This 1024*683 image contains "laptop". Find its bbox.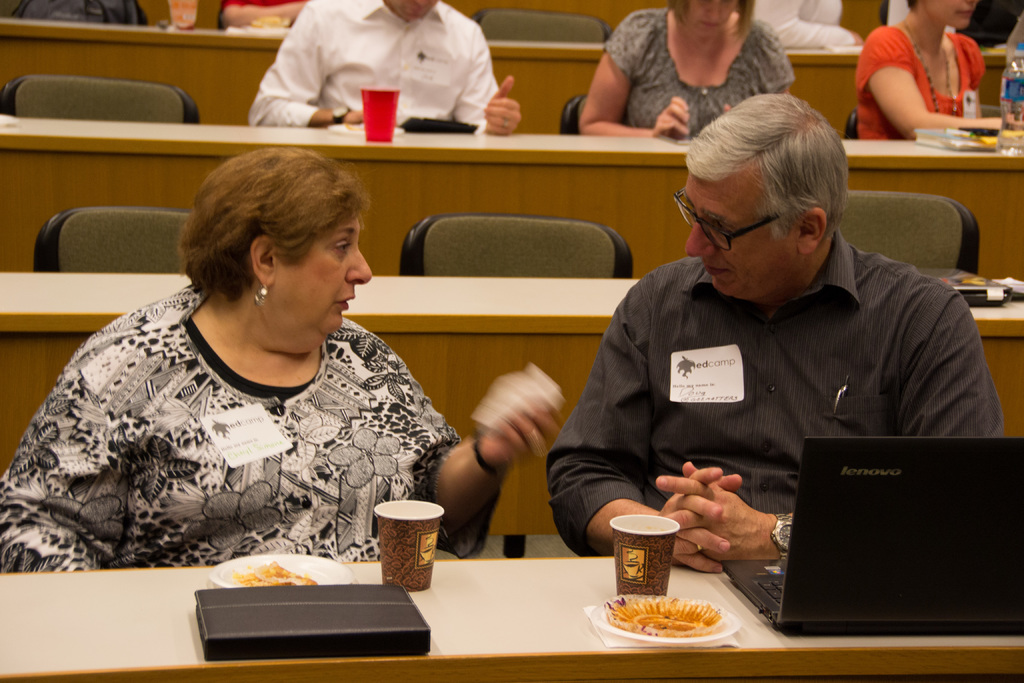
x1=721 y1=427 x2=1023 y2=636.
